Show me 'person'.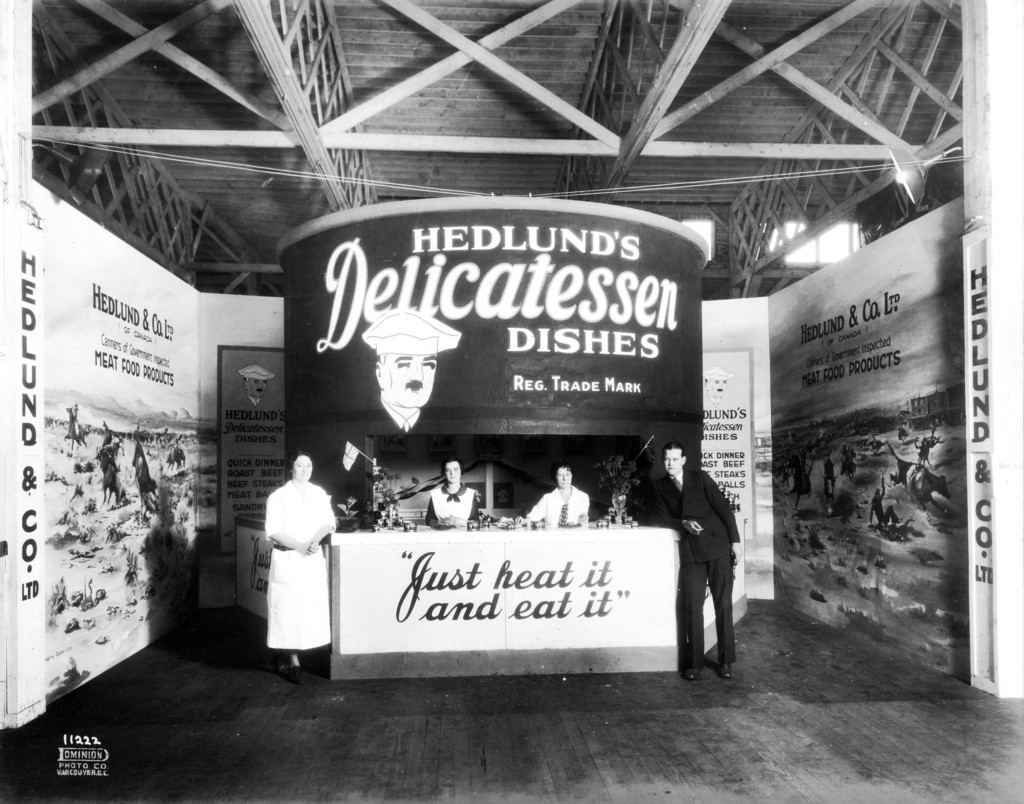
'person' is here: select_region(346, 314, 465, 438).
